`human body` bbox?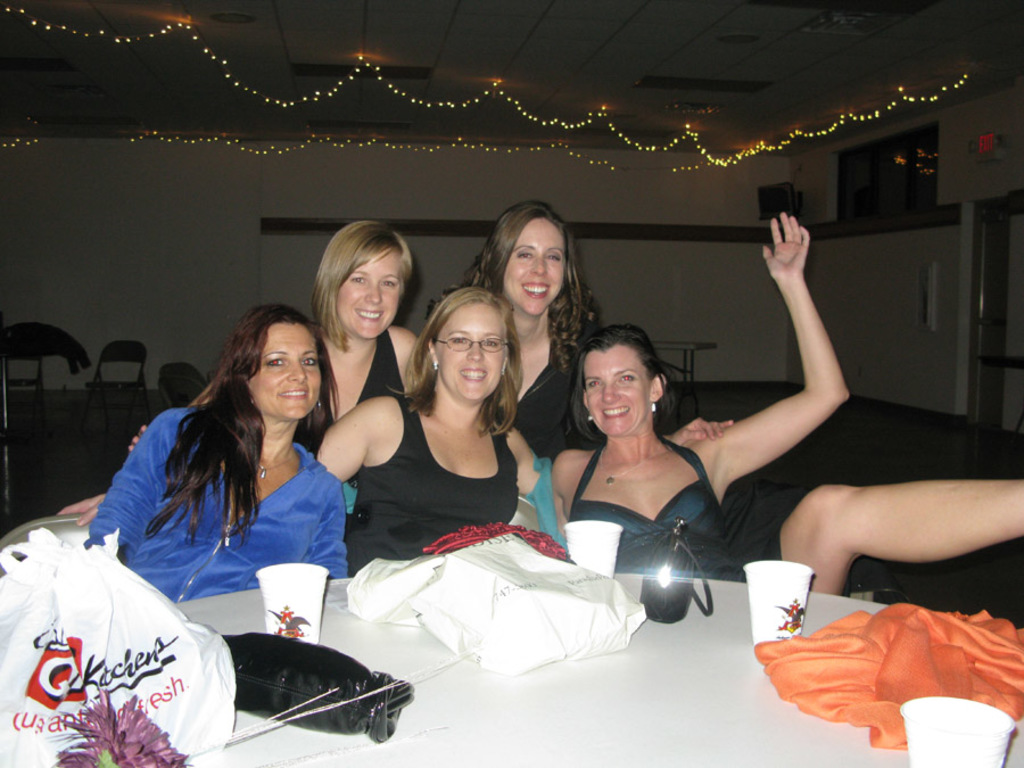
<box>129,322,564,523</box>
